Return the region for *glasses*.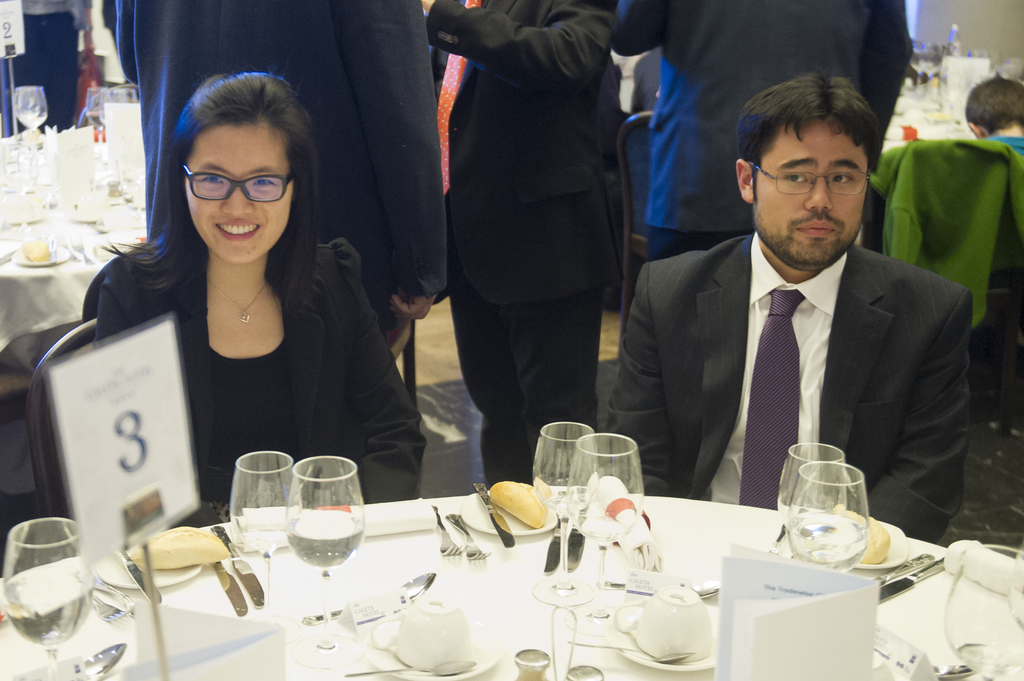
(747,158,877,204).
